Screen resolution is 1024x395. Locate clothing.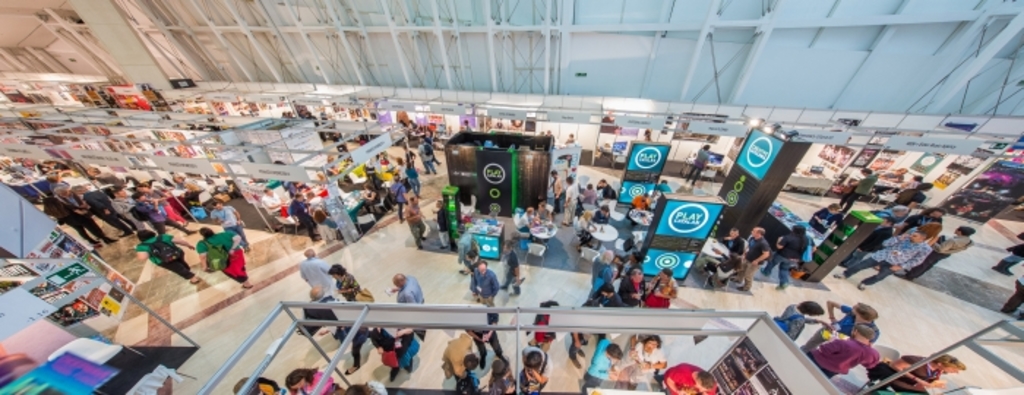
<region>650, 272, 670, 309</region>.
